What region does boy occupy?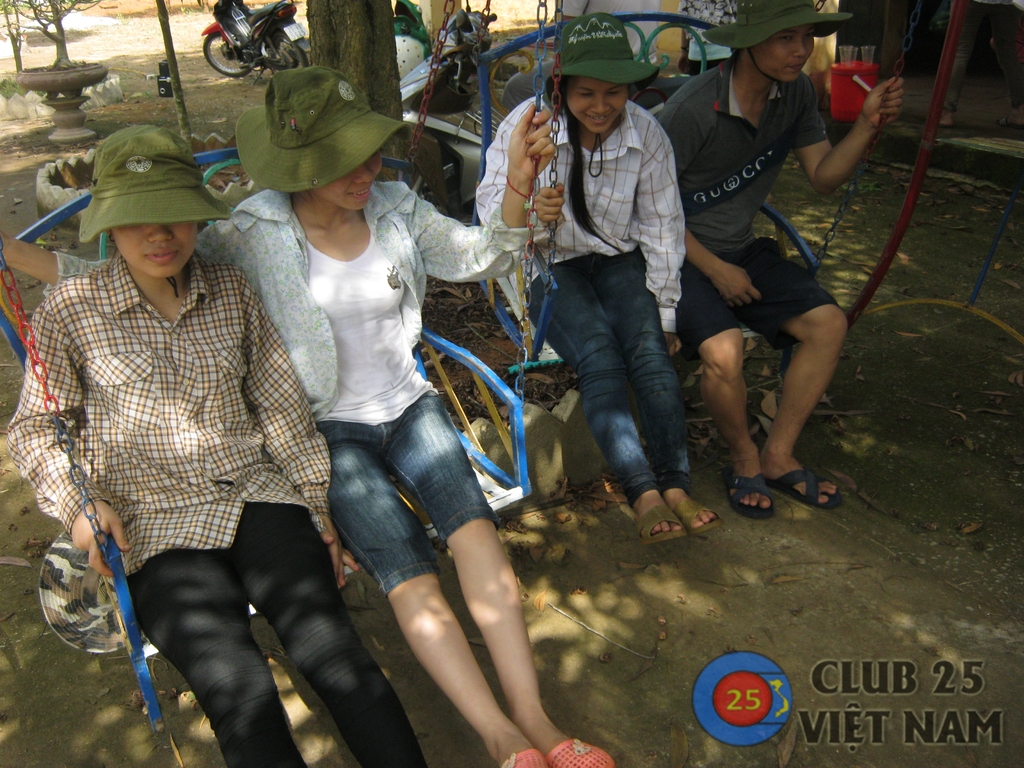
bbox(649, 1, 903, 520).
